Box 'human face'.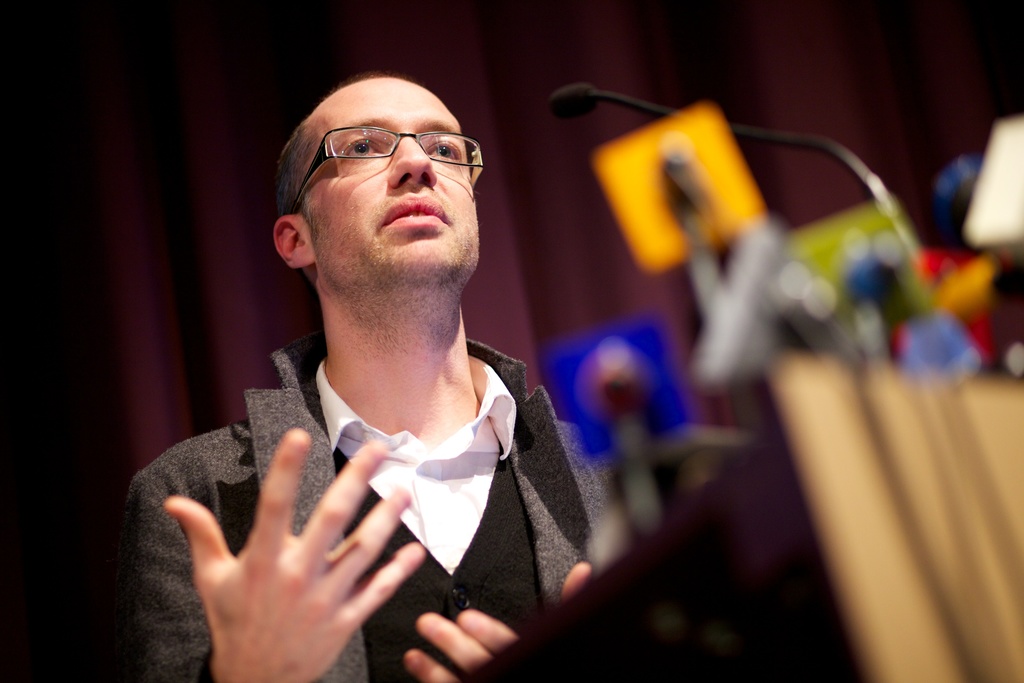
(305,78,483,286).
